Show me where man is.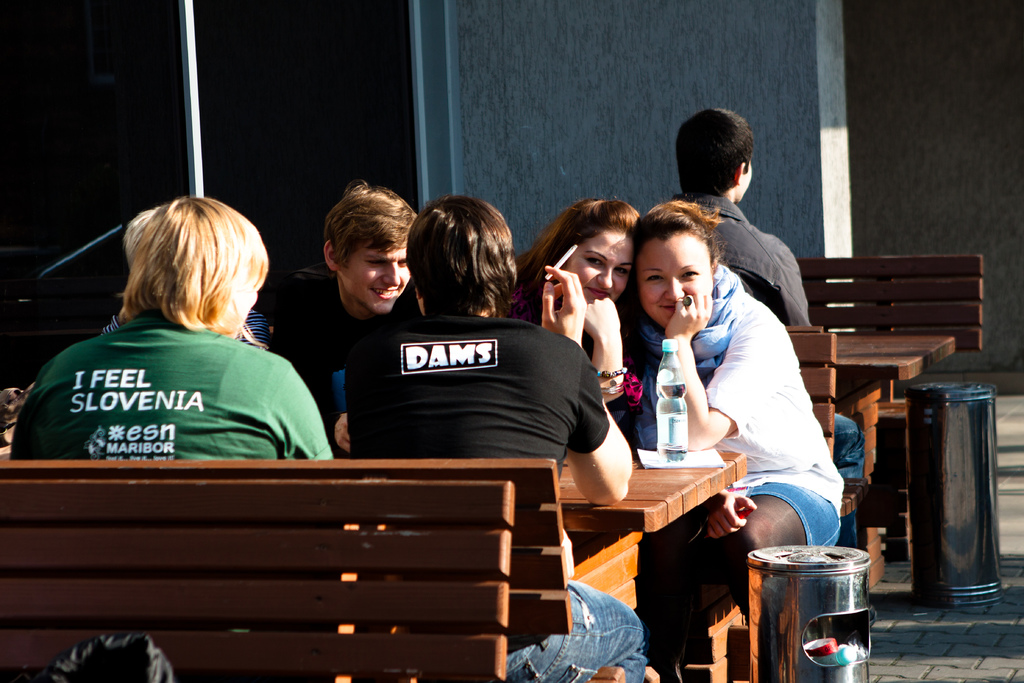
man is at 252:173:429:454.
